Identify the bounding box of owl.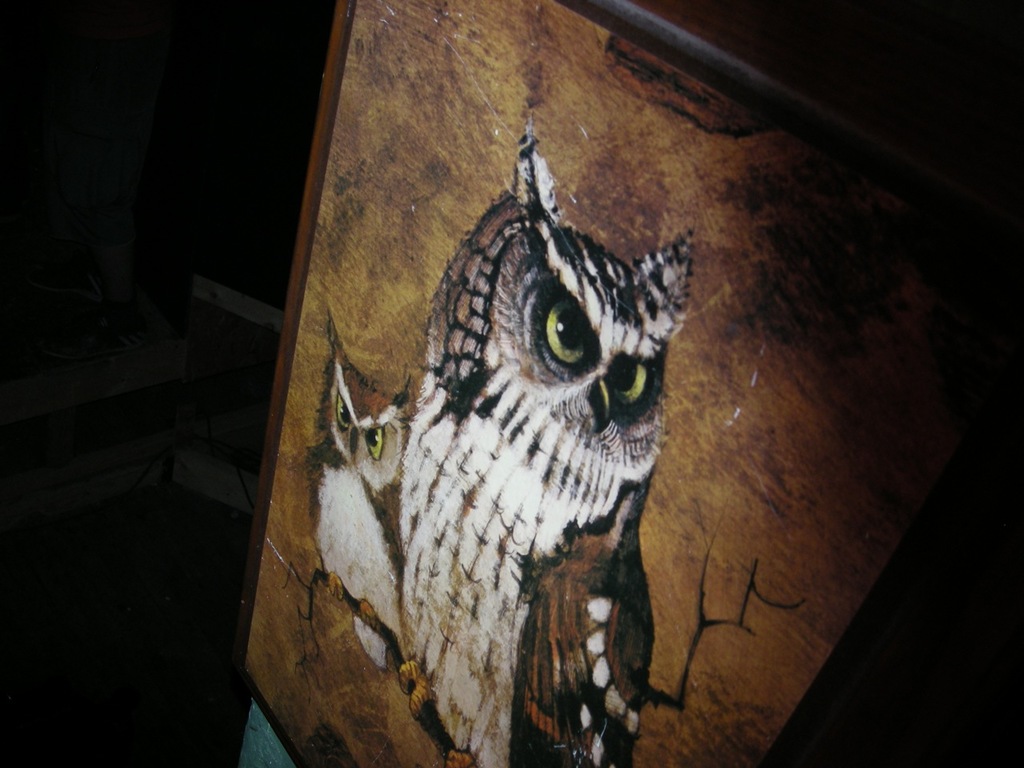
402:114:696:767.
